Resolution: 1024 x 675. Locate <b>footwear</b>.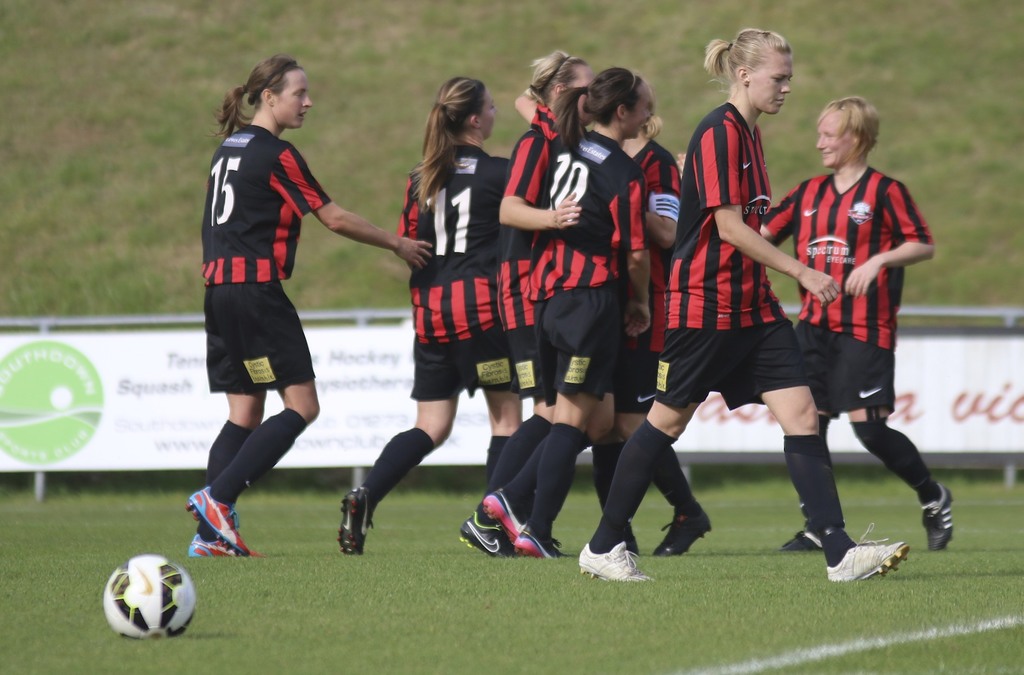
left=475, top=482, right=532, bottom=543.
